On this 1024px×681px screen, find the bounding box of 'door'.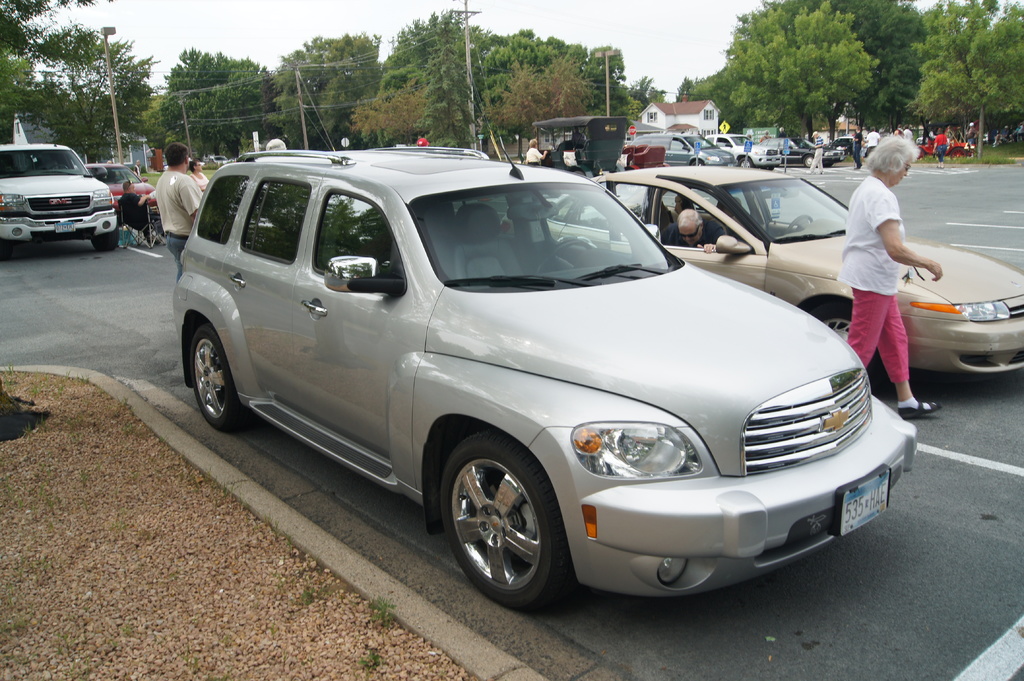
Bounding box: 223:171:316:411.
